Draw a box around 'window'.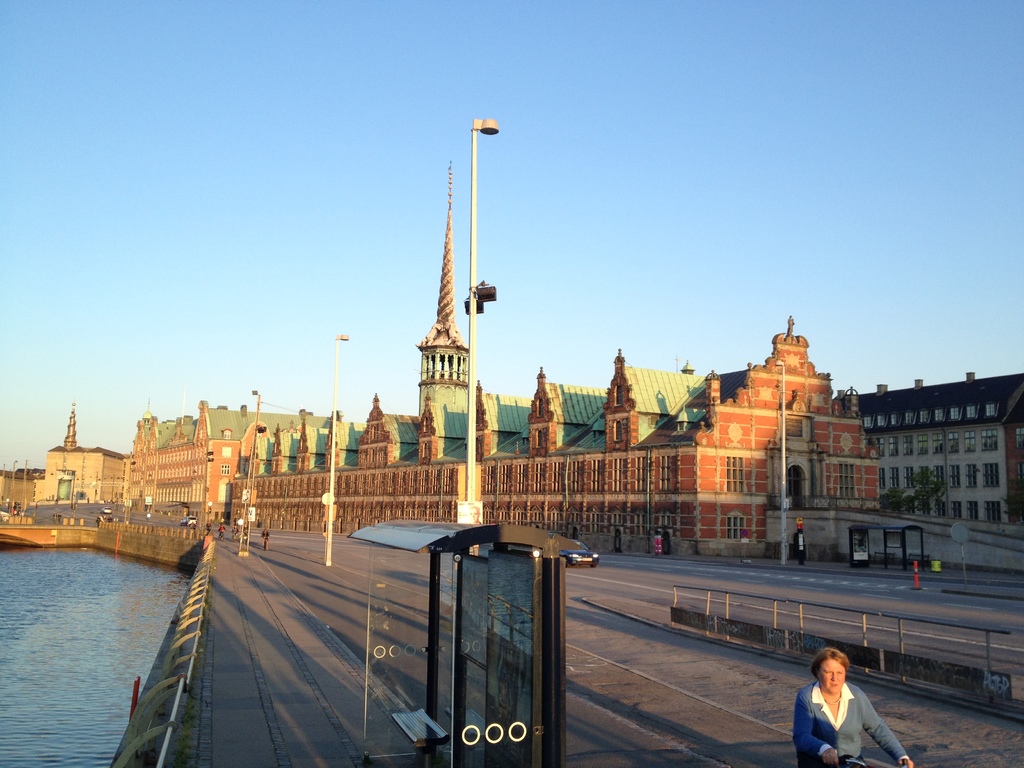
<box>730,511,746,539</box>.
